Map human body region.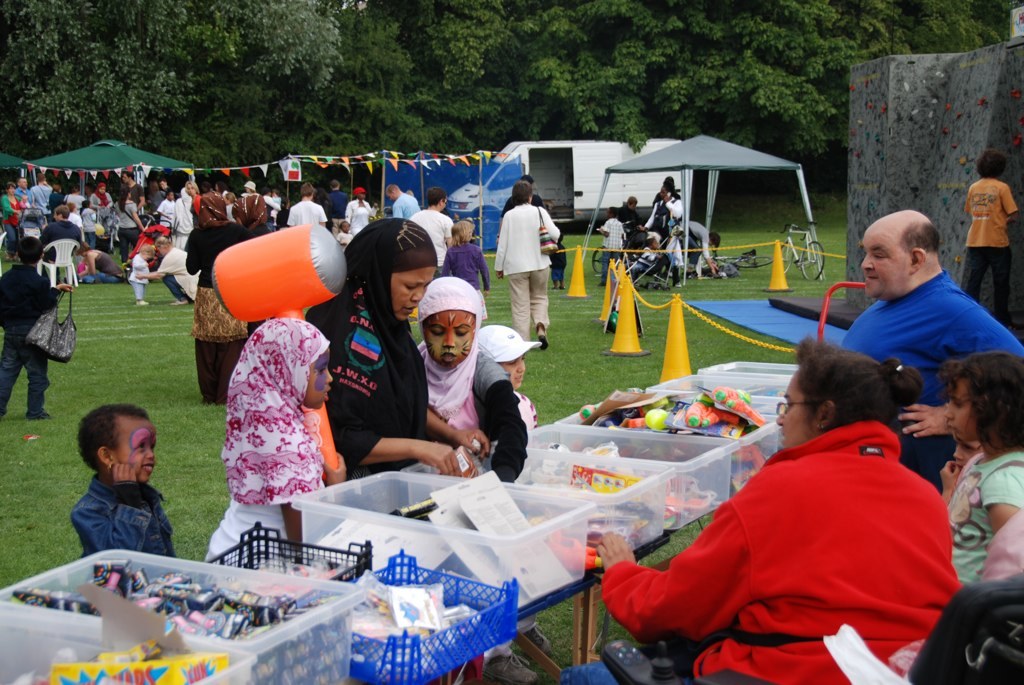
Mapped to (left=323, top=293, right=472, bottom=472).
